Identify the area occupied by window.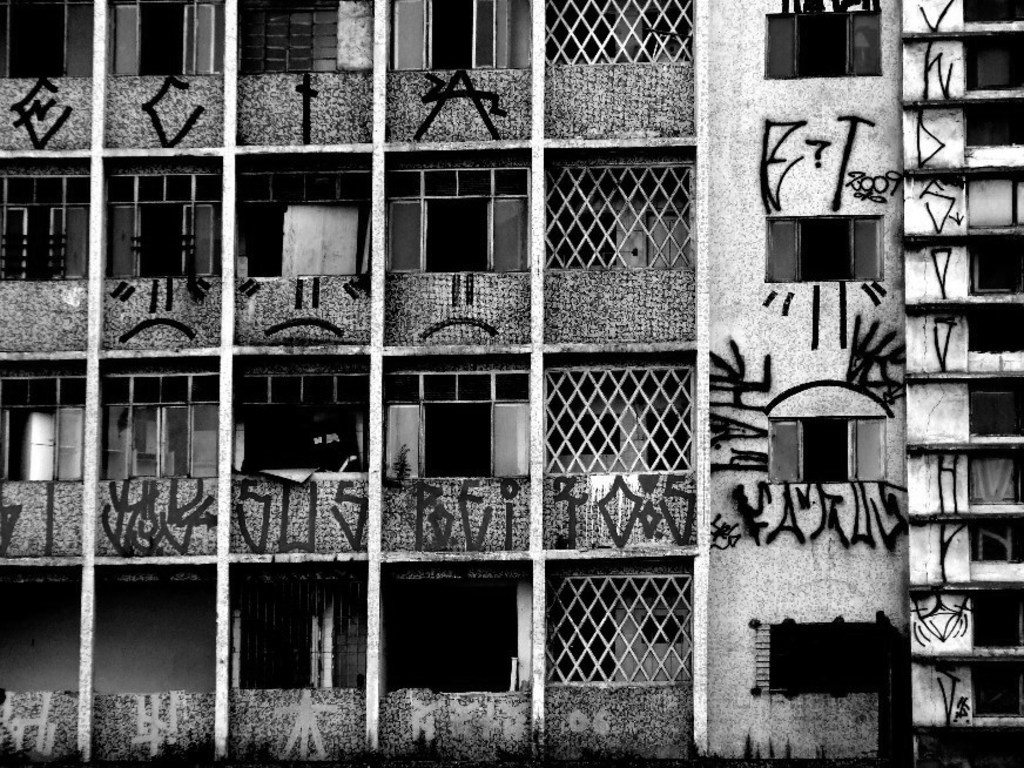
Area: 773, 420, 883, 481.
